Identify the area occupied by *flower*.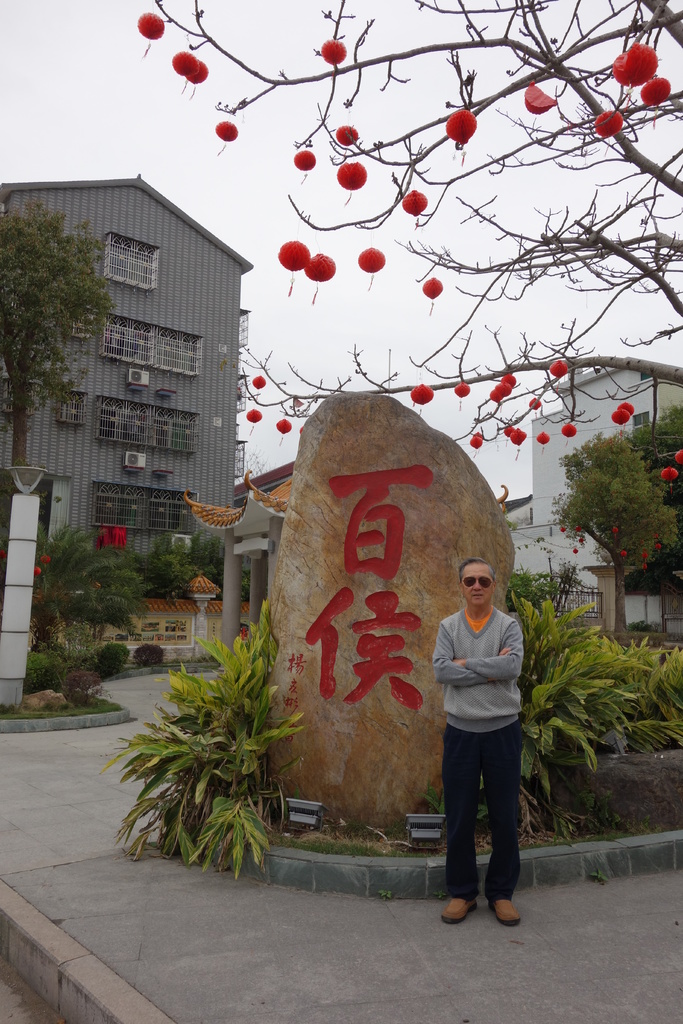
Area: 138,14,162,40.
